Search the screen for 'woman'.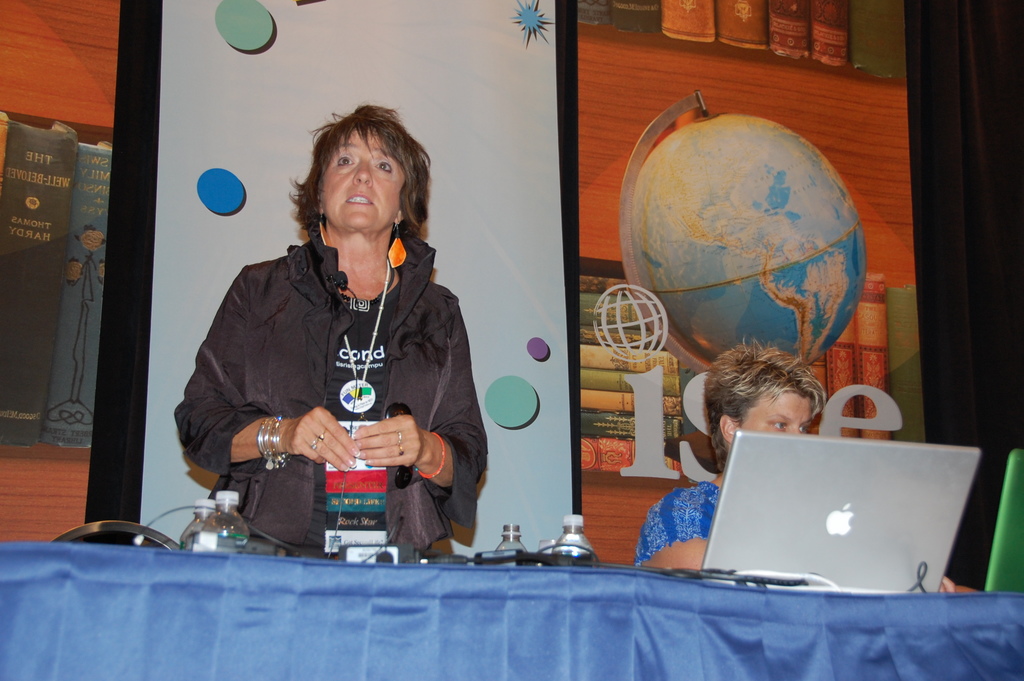
Found at <box>623,343,990,600</box>.
